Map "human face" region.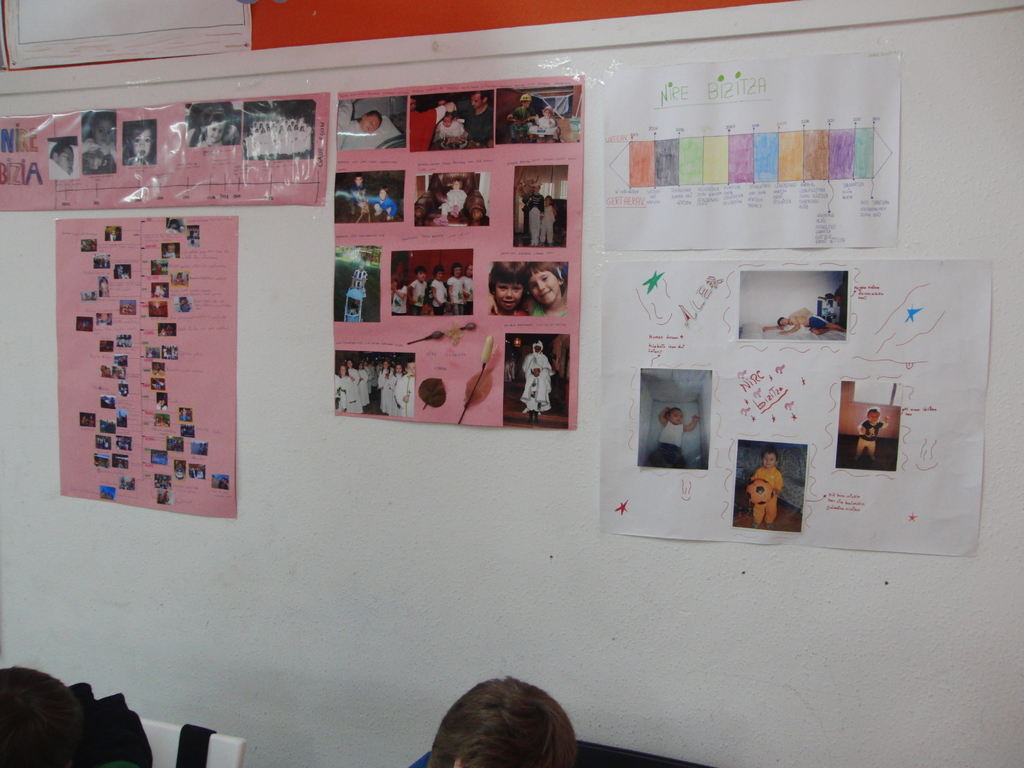
Mapped to x1=465 y1=263 x2=474 y2=276.
